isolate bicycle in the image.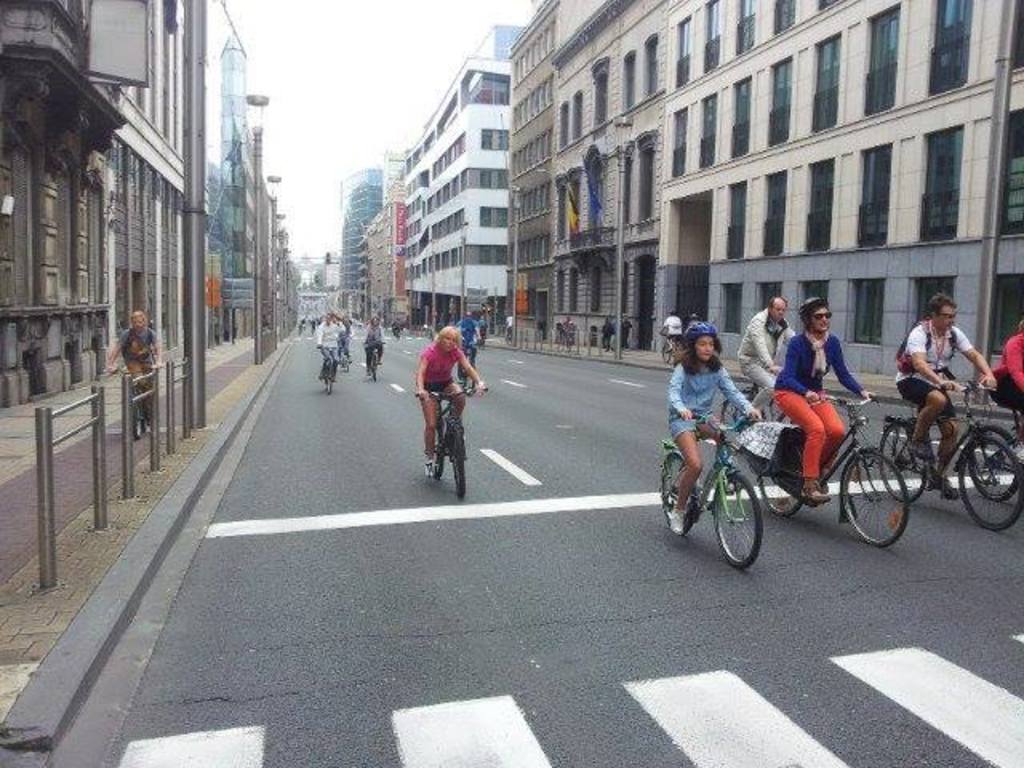
Isolated region: 661,326,682,360.
